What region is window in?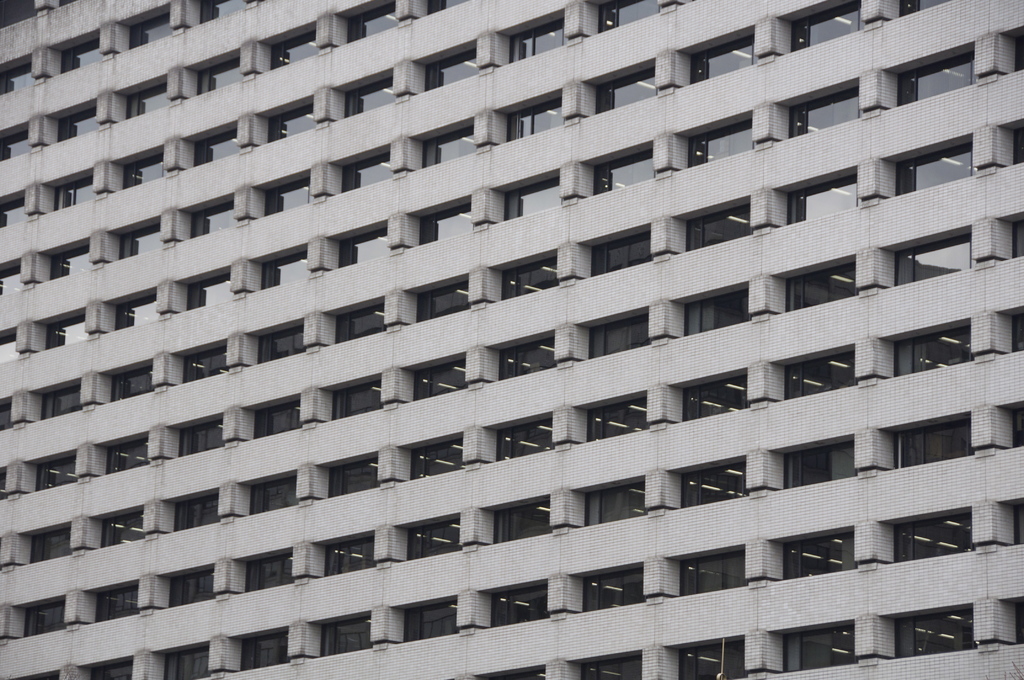
<region>86, 581, 139, 628</region>.
